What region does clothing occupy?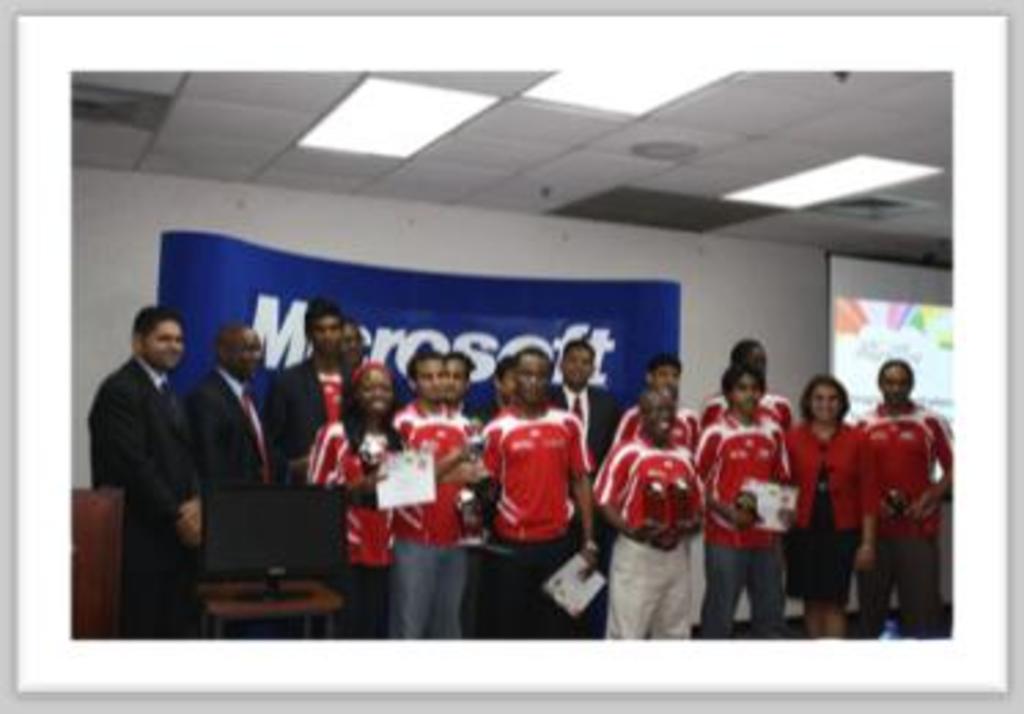
[697, 409, 793, 634].
